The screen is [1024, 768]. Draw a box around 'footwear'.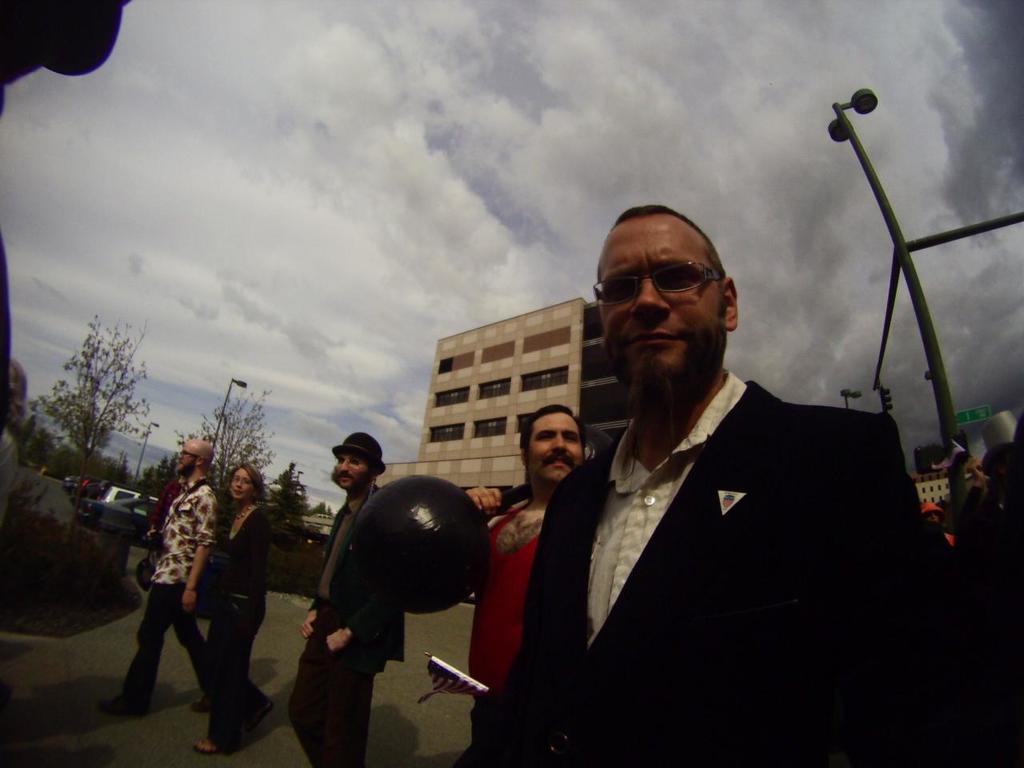
select_region(194, 690, 209, 714).
